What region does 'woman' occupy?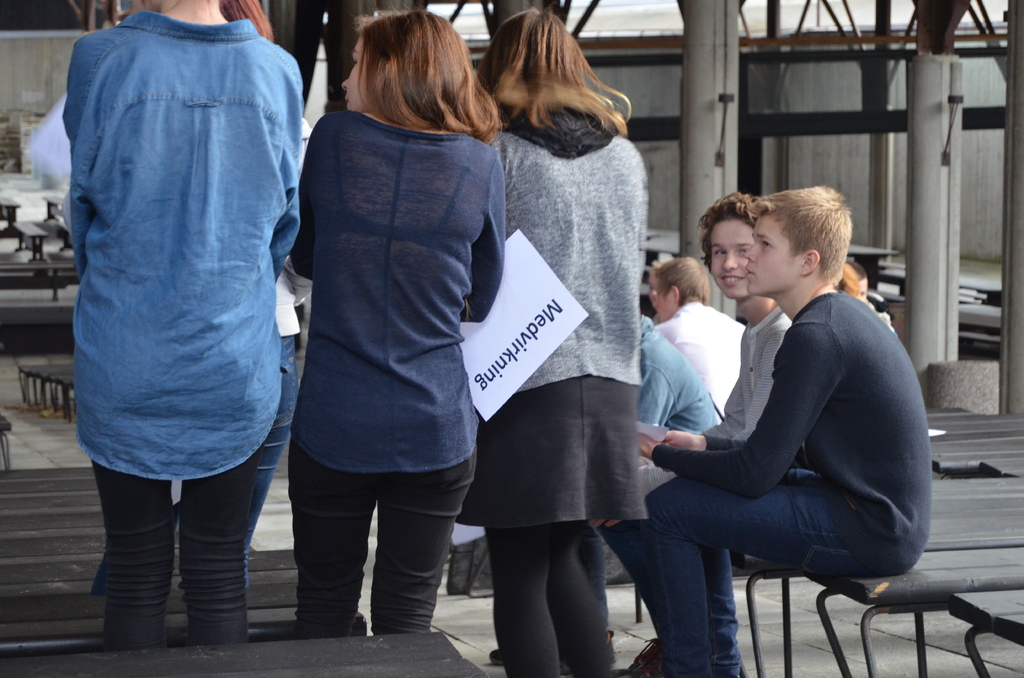
l=273, t=6, r=524, b=645.
